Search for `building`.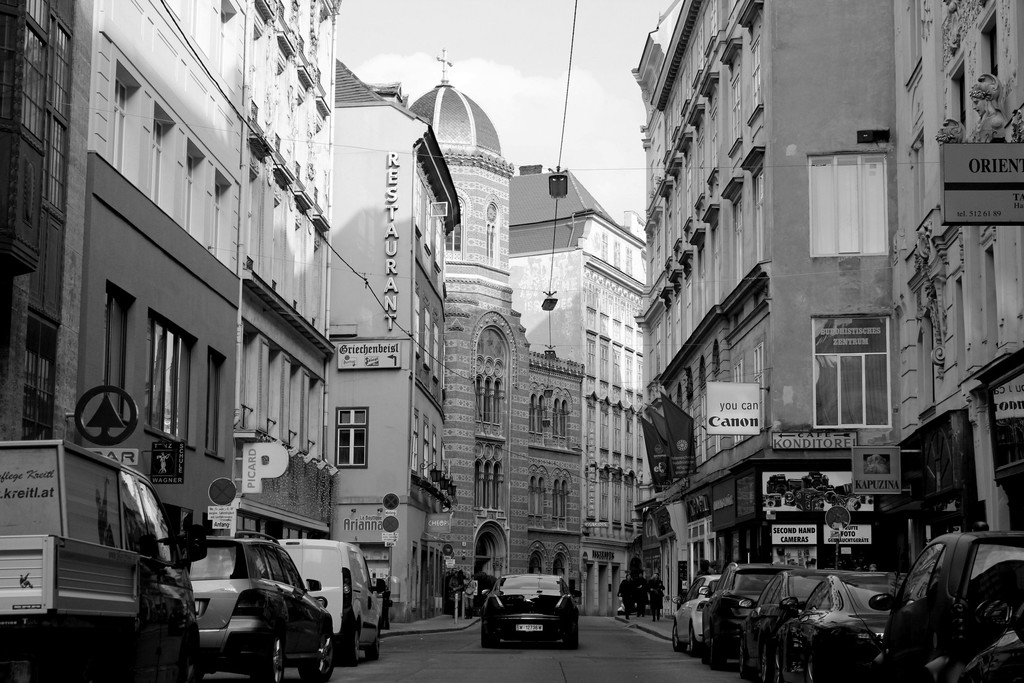
Found at {"left": 515, "top": 163, "right": 651, "bottom": 614}.
